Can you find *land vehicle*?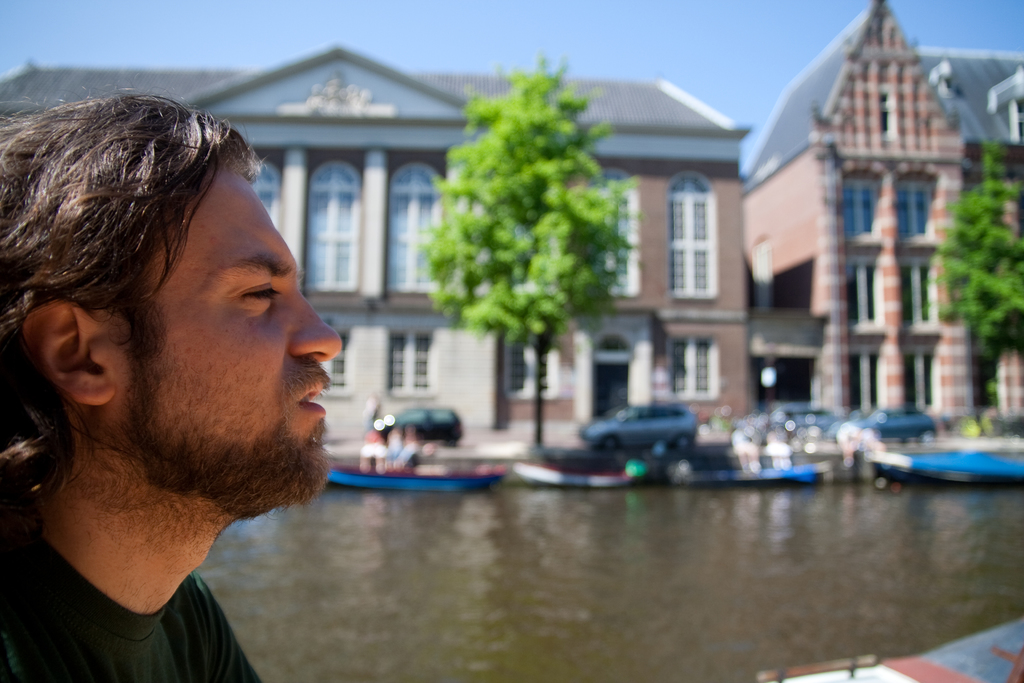
Yes, bounding box: left=394, top=403, right=463, bottom=447.
